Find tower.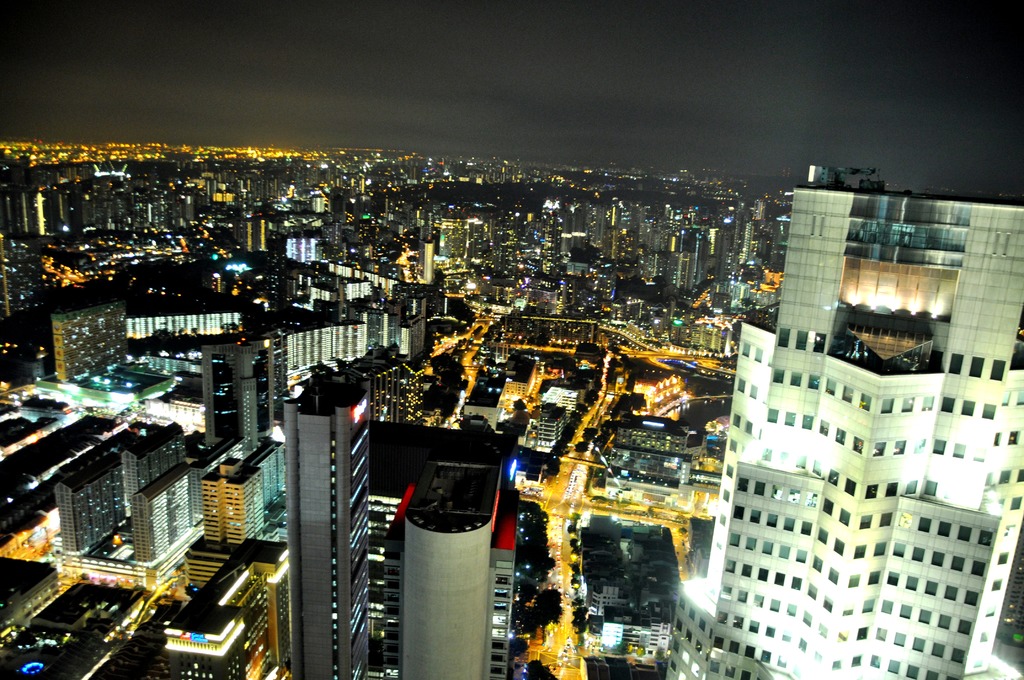
detection(49, 293, 129, 391).
